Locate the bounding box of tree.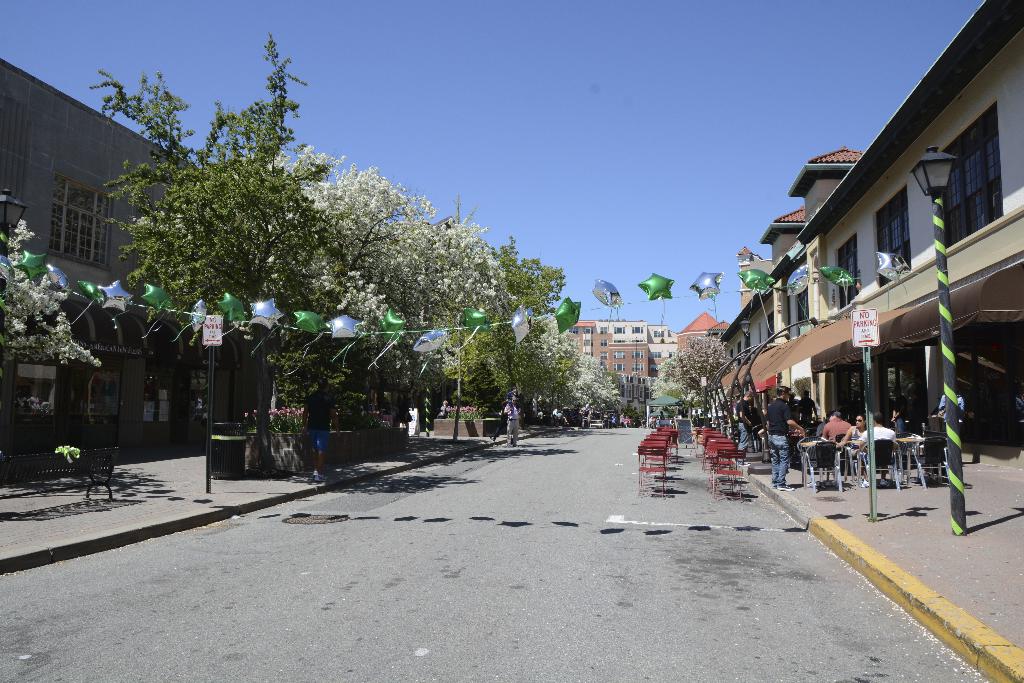
Bounding box: x1=100, y1=30, x2=332, y2=476.
